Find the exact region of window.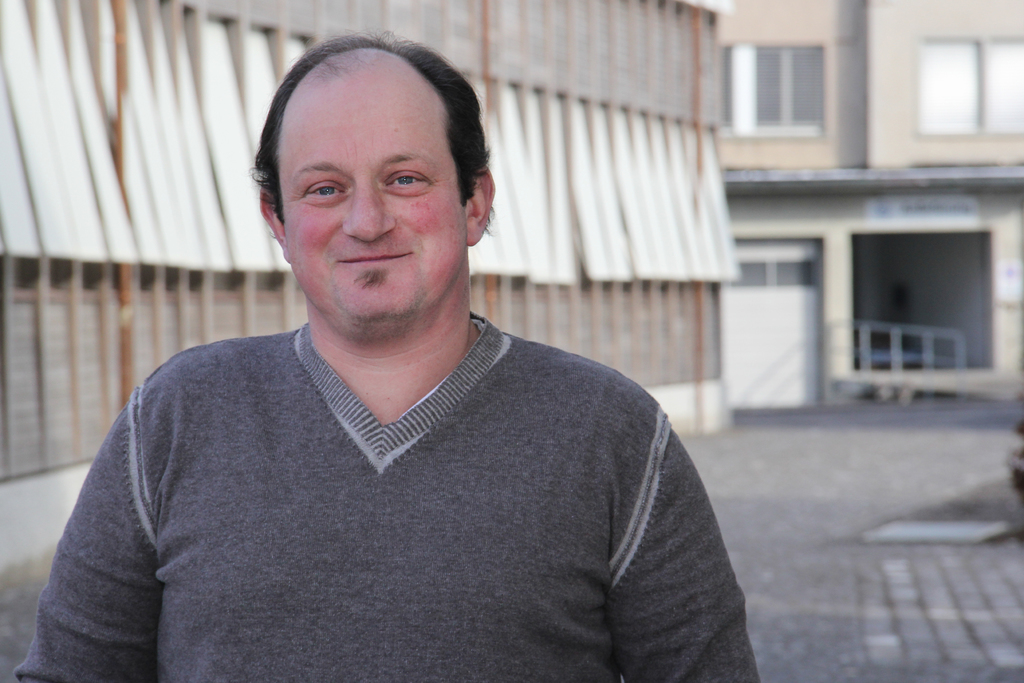
Exact region: BBox(728, 255, 816, 290).
